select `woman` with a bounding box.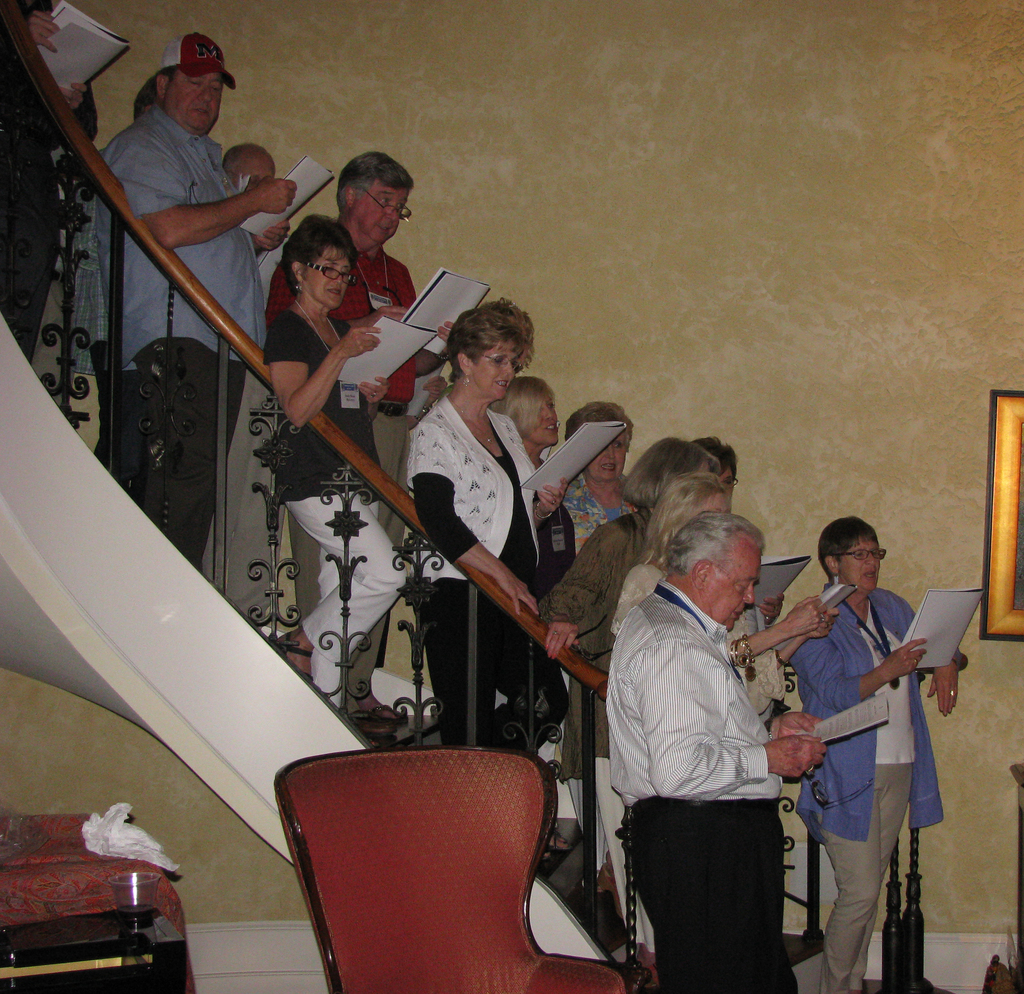
pyautogui.locateOnScreen(562, 402, 644, 550).
